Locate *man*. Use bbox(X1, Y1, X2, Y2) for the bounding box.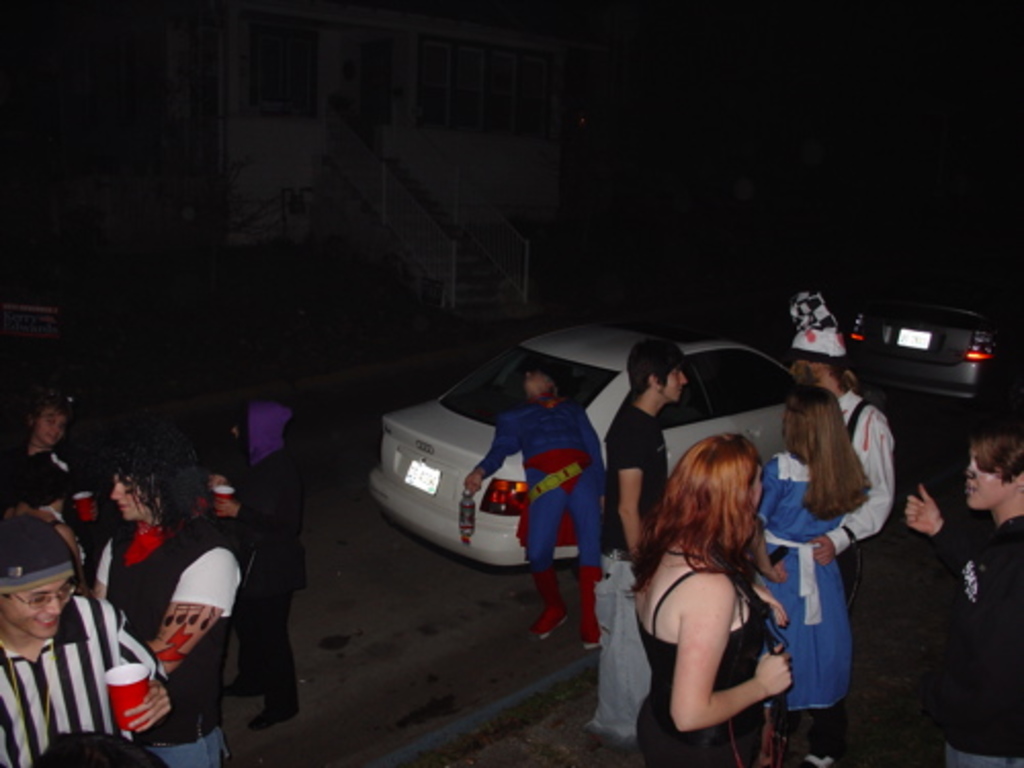
bbox(598, 338, 686, 748).
